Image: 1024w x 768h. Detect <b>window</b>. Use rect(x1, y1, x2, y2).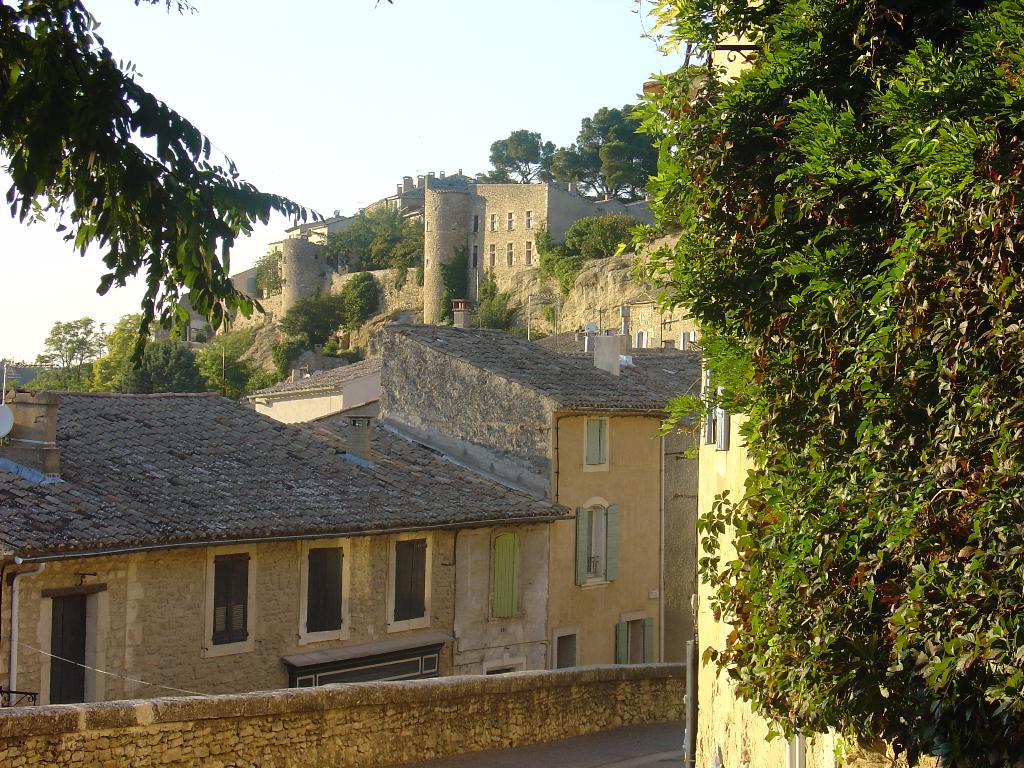
rect(201, 543, 260, 657).
